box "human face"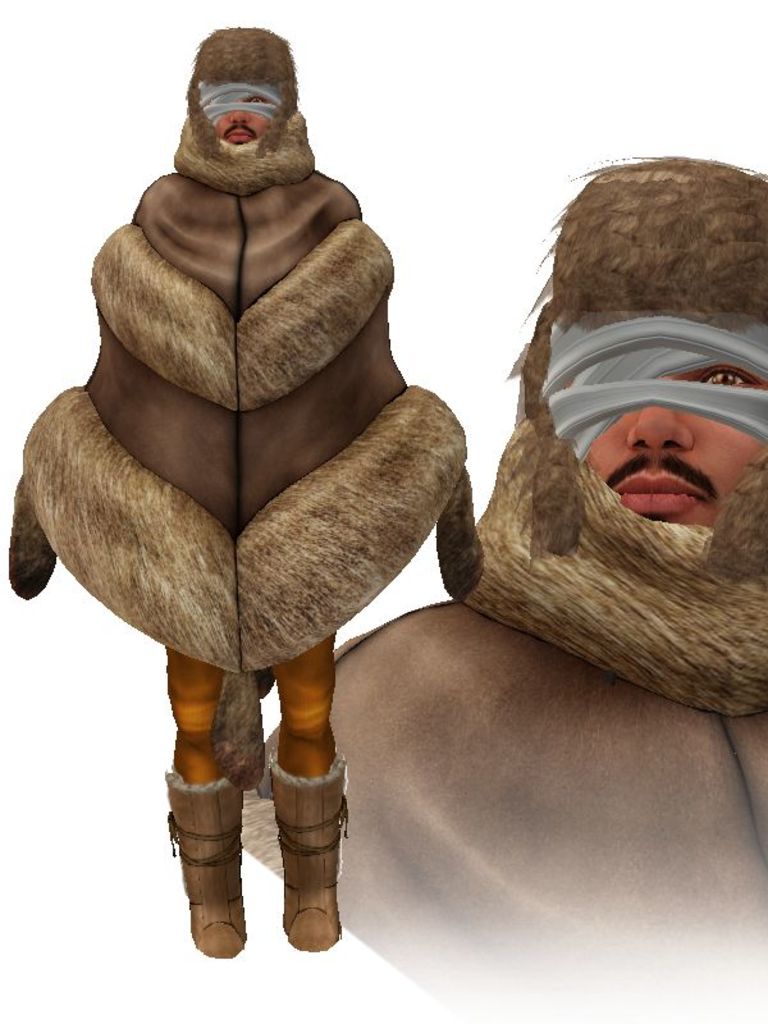
rect(588, 367, 767, 527)
